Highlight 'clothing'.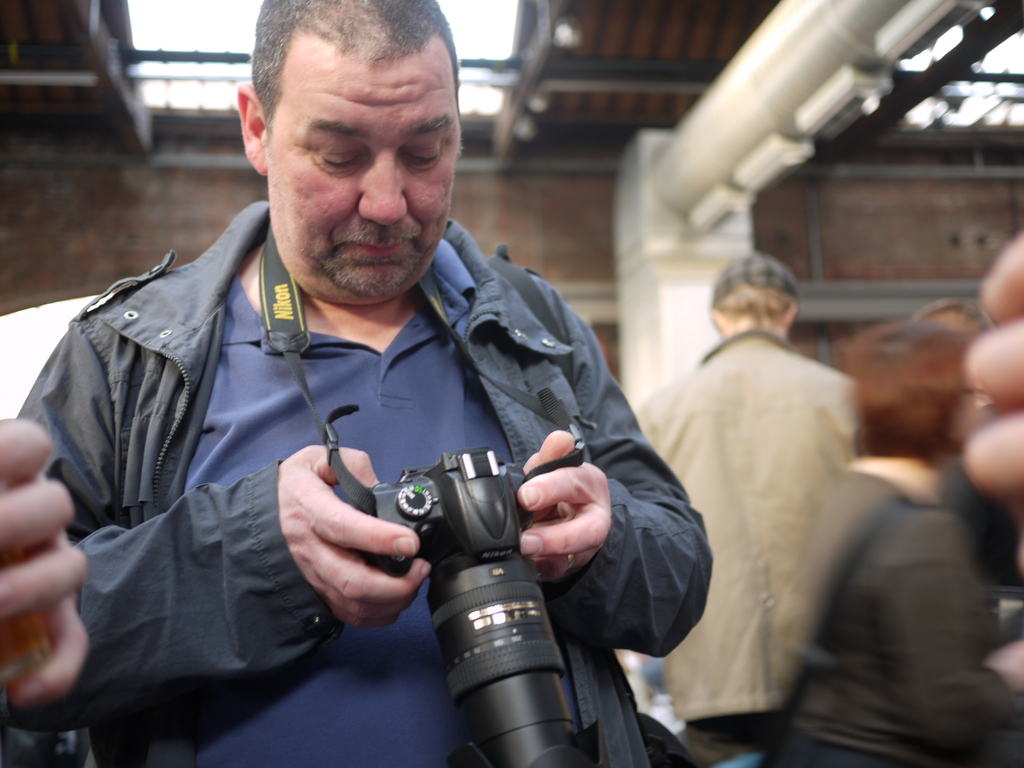
Highlighted region: x1=630 y1=323 x2=876 y2=767.
